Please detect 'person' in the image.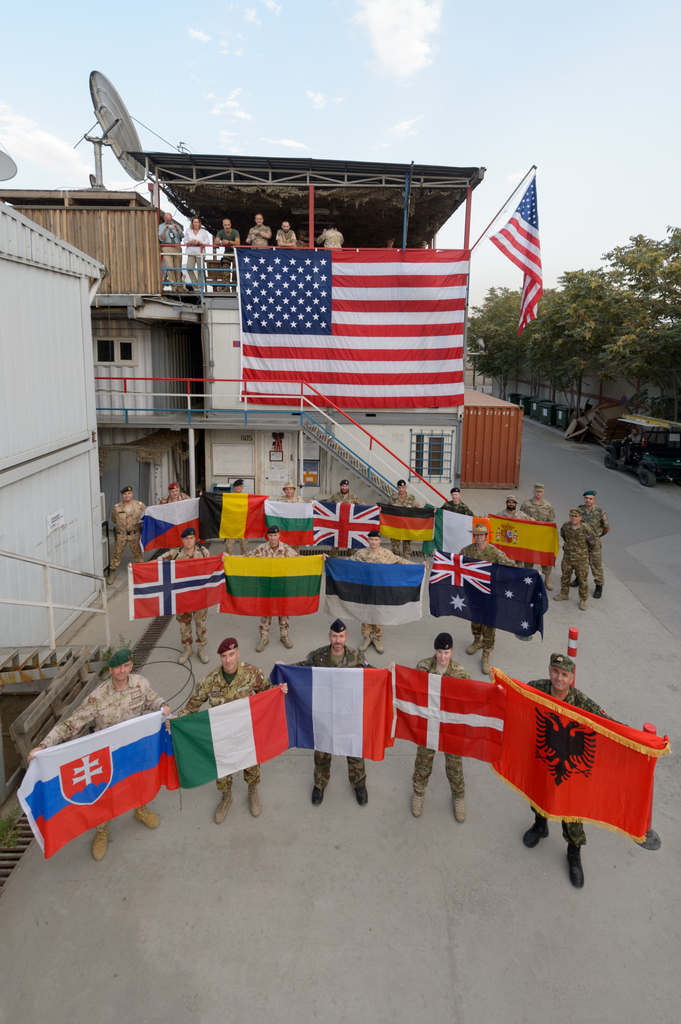
box(389, 478, 412, 560).
